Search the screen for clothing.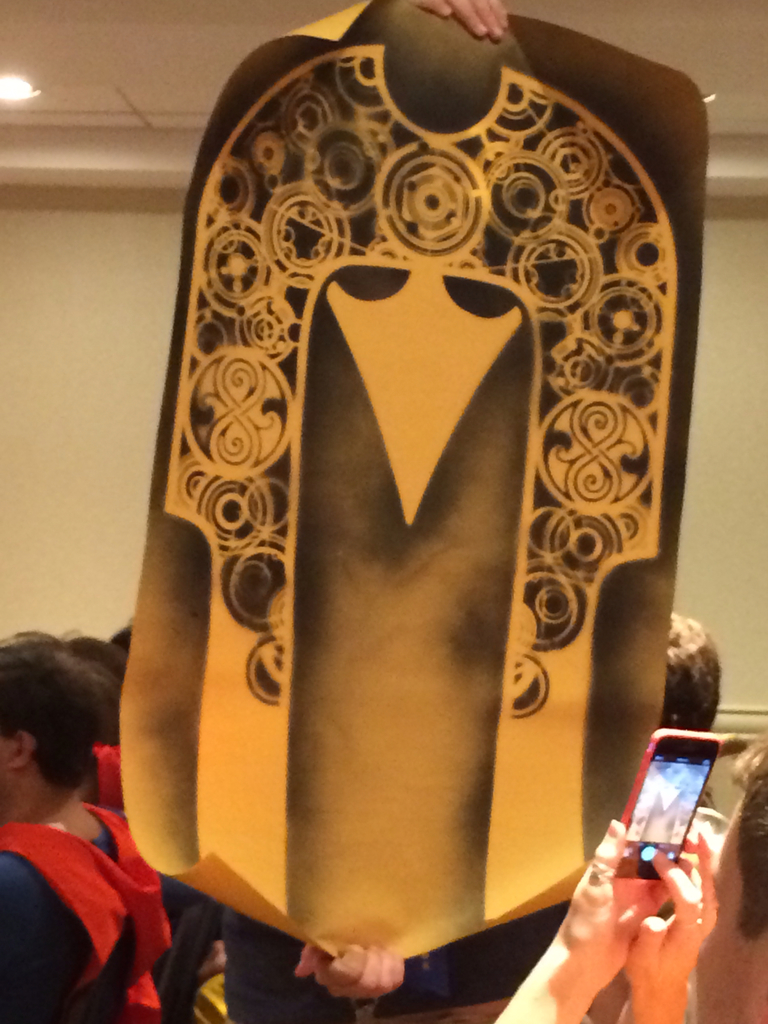
Found at [x1=217, y1=900, x2=467, y2=1023].
